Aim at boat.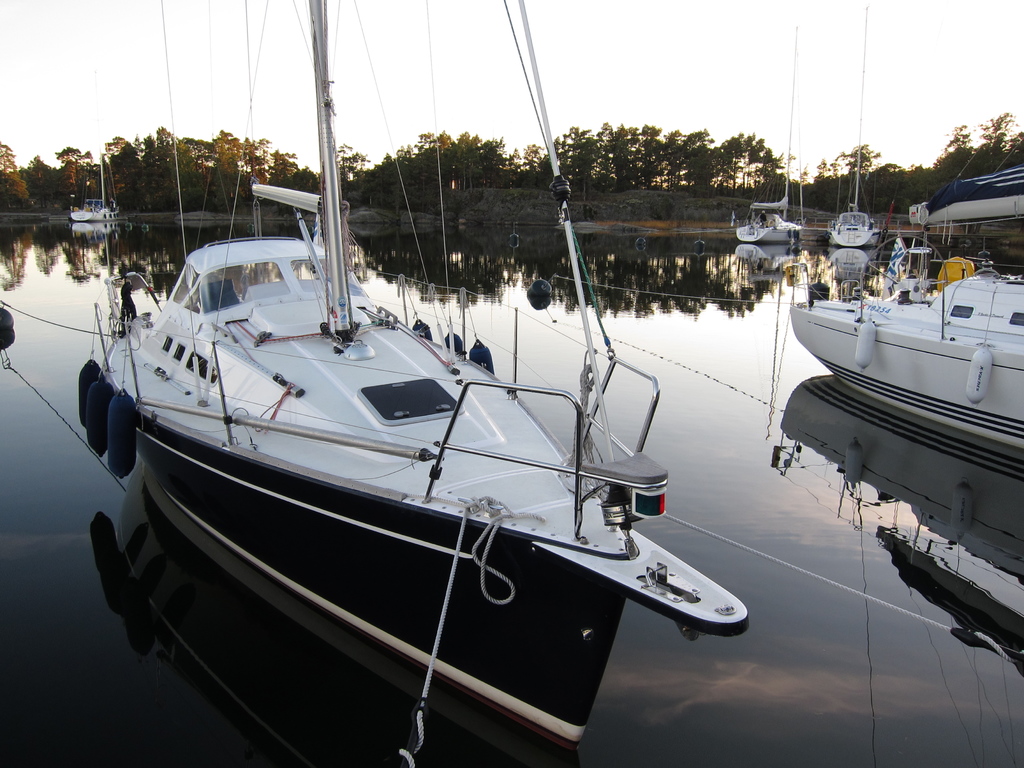
Aimed at 790, 166, 1023, 449.
